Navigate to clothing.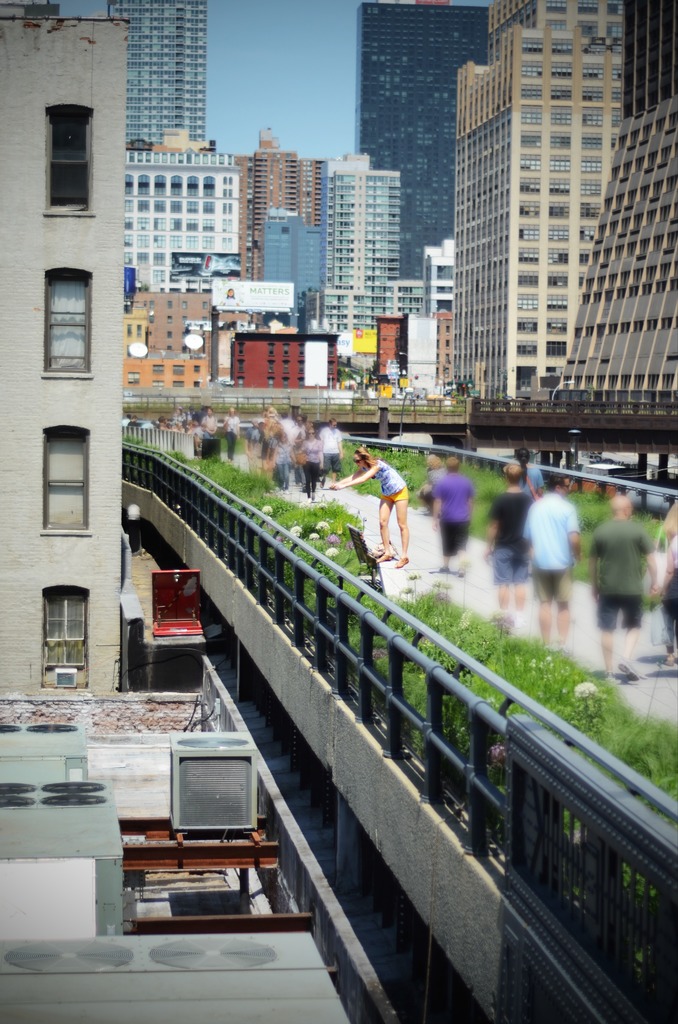
Navigation target: box=[319, 426, 343, 476].
